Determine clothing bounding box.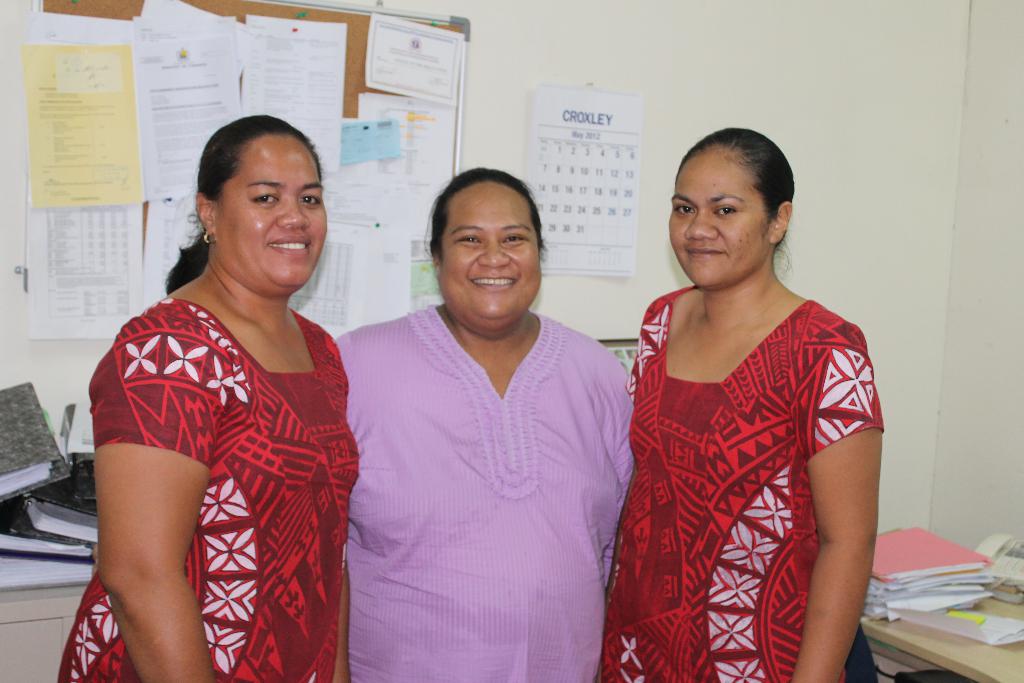
Determined: bbox(66, 285, 361, 682).
